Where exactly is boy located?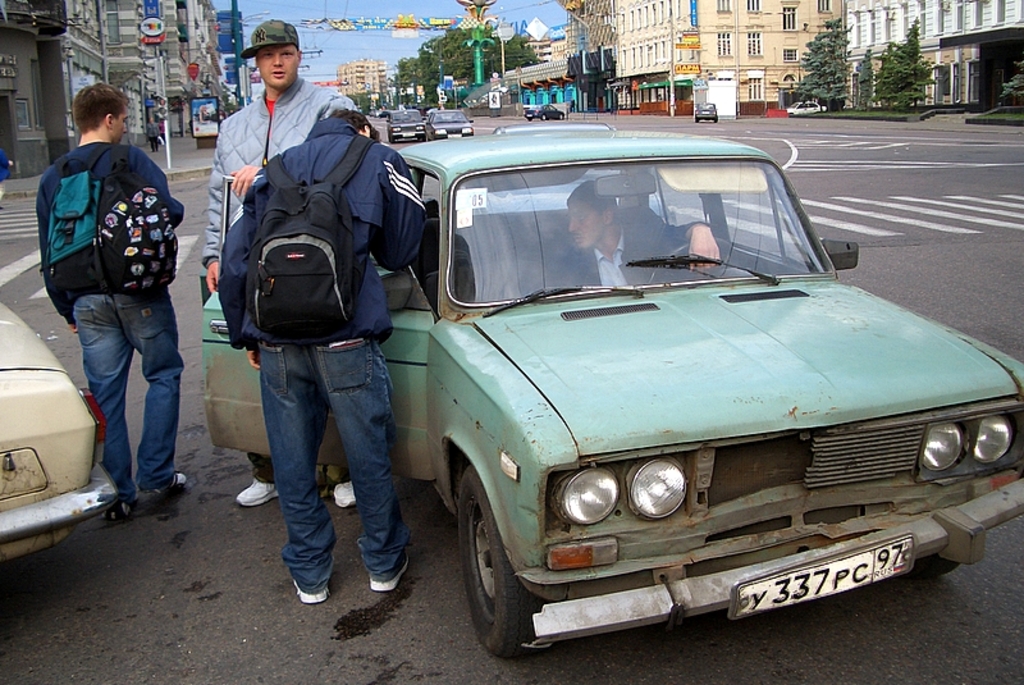
Its bounding box is (left=35, top=81, right=186, bottom=520).
